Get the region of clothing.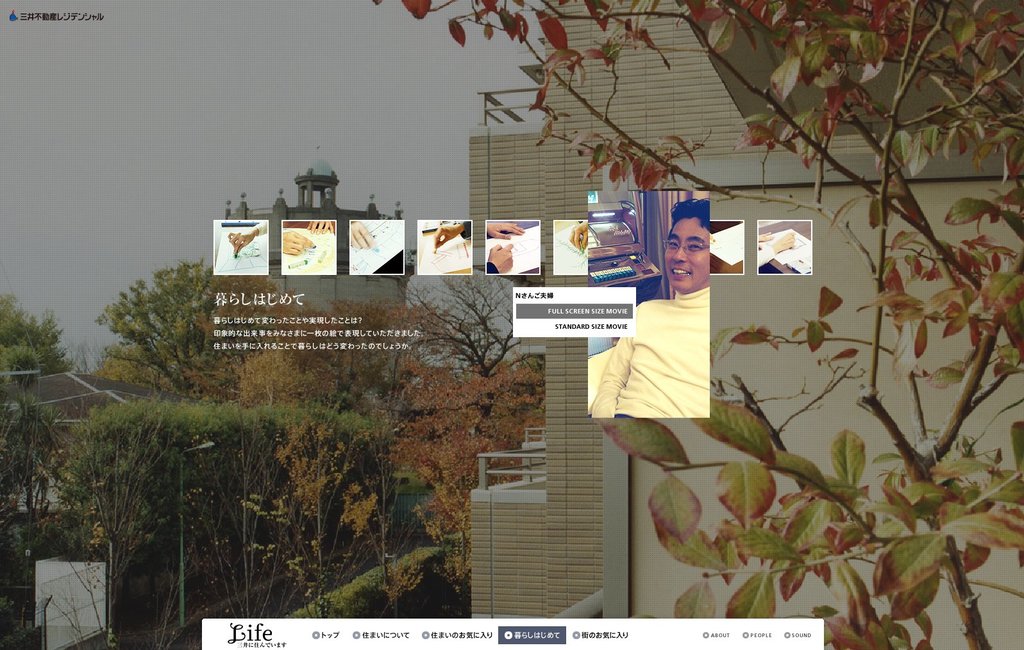
box=[587, 283, 712, 422].
